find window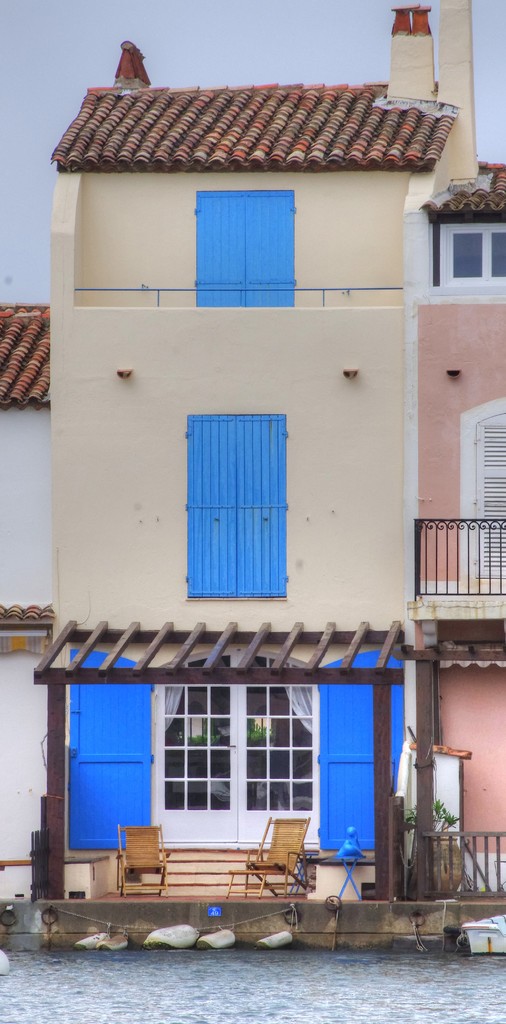
bbox=[430, 218, 505, 300]
